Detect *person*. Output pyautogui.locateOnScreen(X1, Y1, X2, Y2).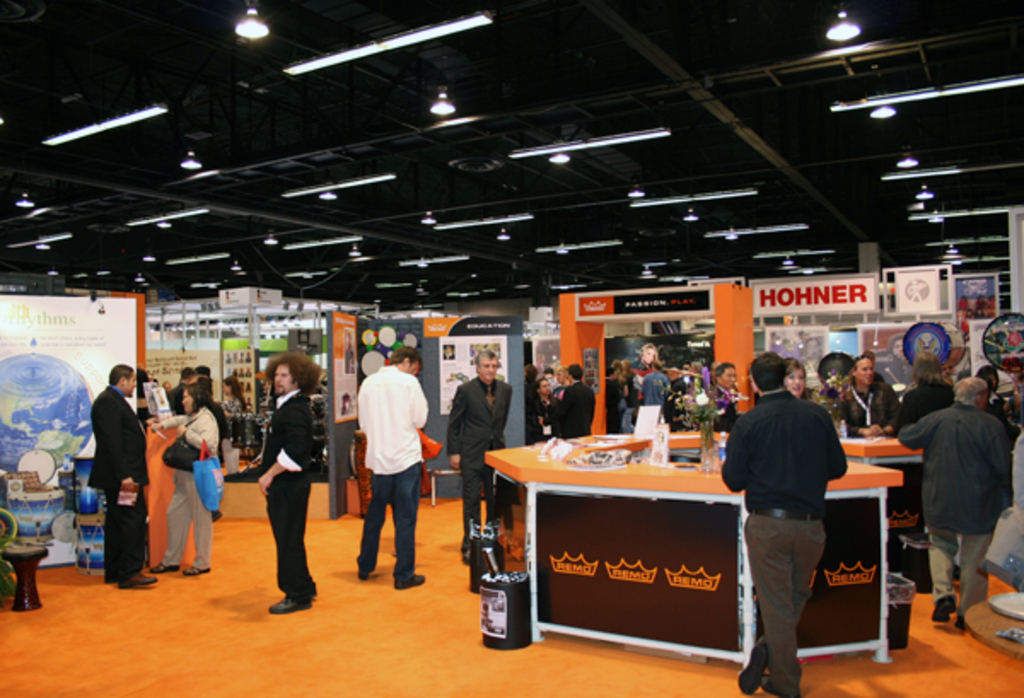
pyautogui.locateOnScreen(150, 384, 225, 580).
